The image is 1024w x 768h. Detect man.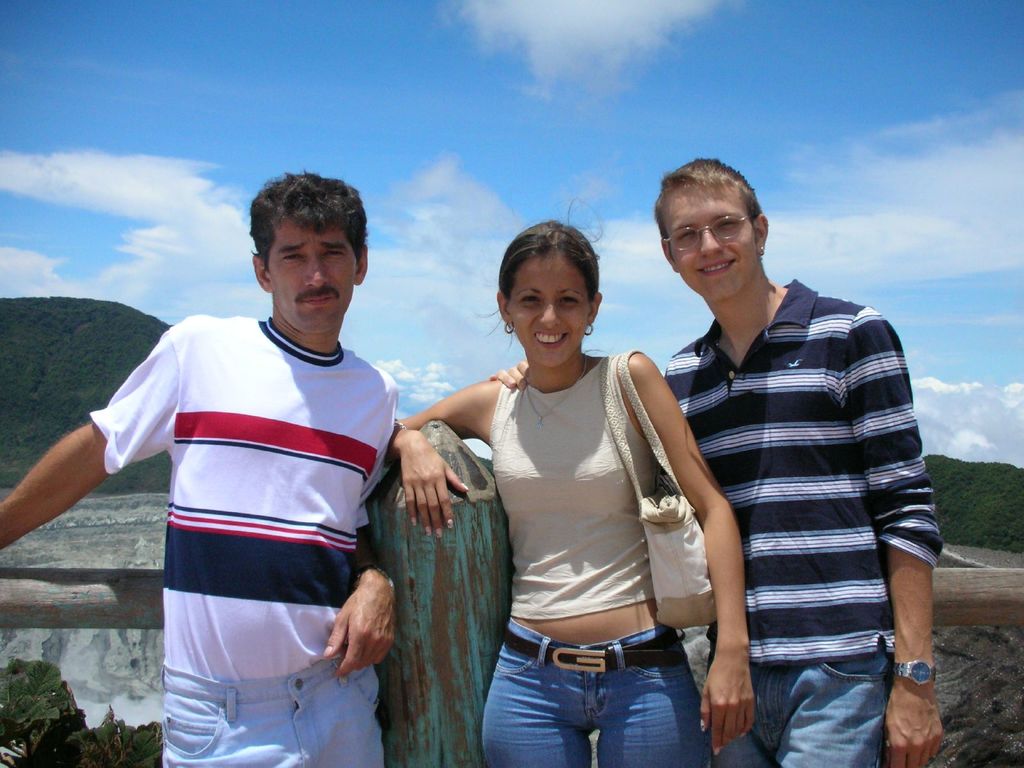
Detection: 622, 155, 936, 760.
